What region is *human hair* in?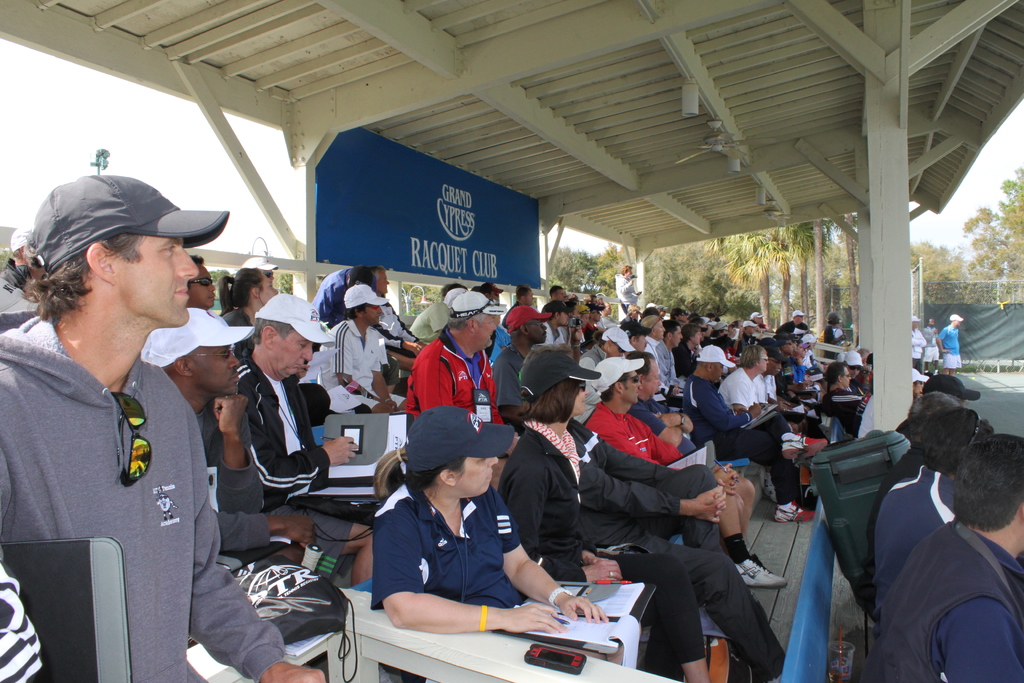
369,263,383,281.
